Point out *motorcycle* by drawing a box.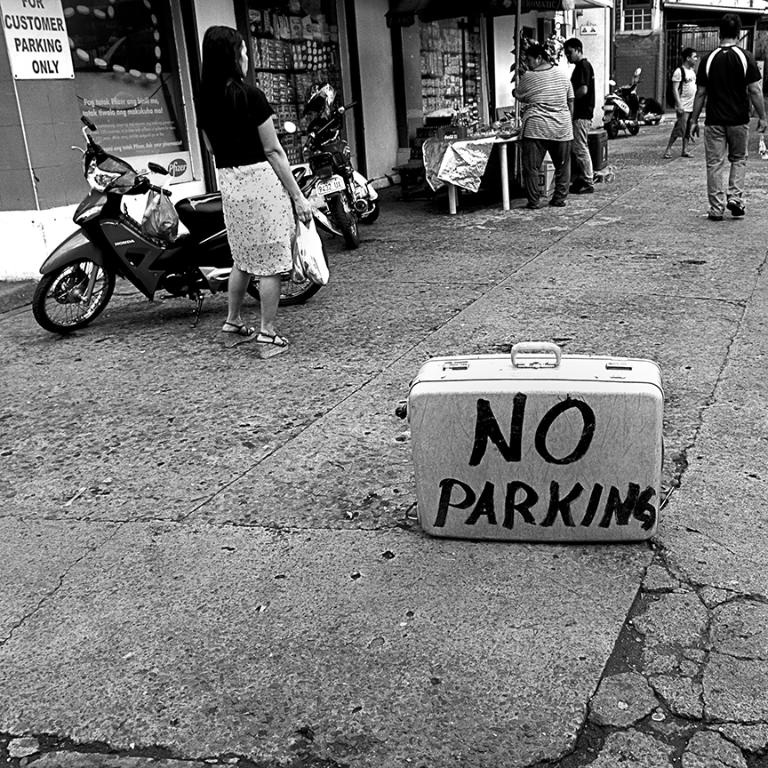
<region>274, 101, 380, 255</region>.
